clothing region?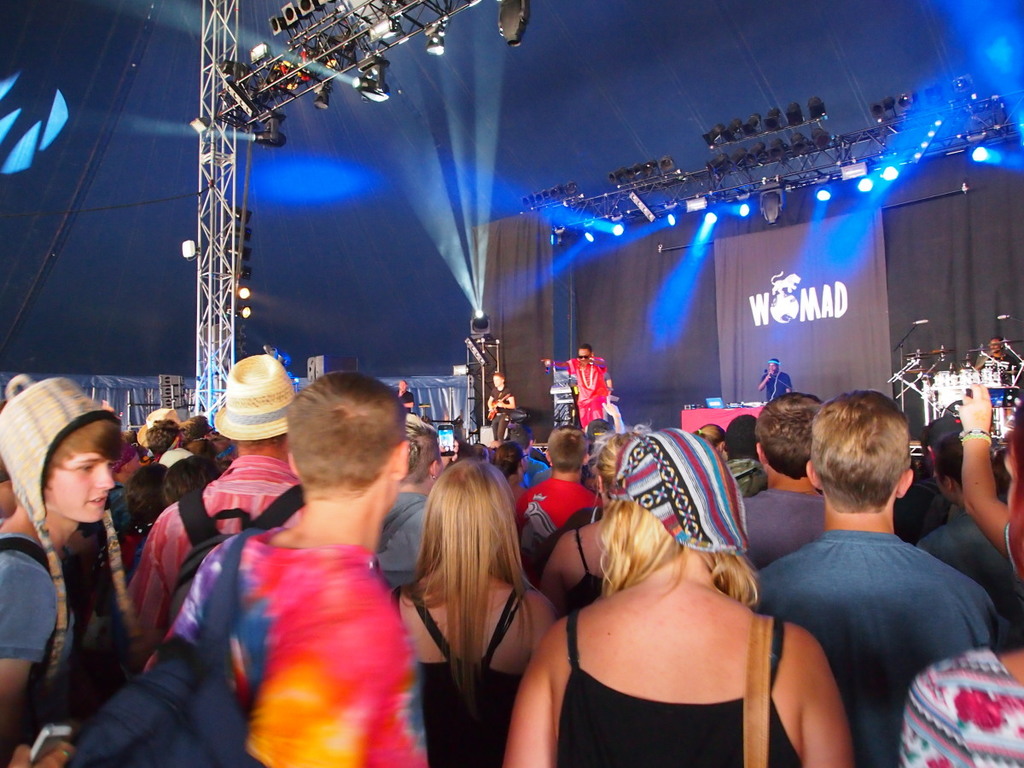
(548,602,795,767)
